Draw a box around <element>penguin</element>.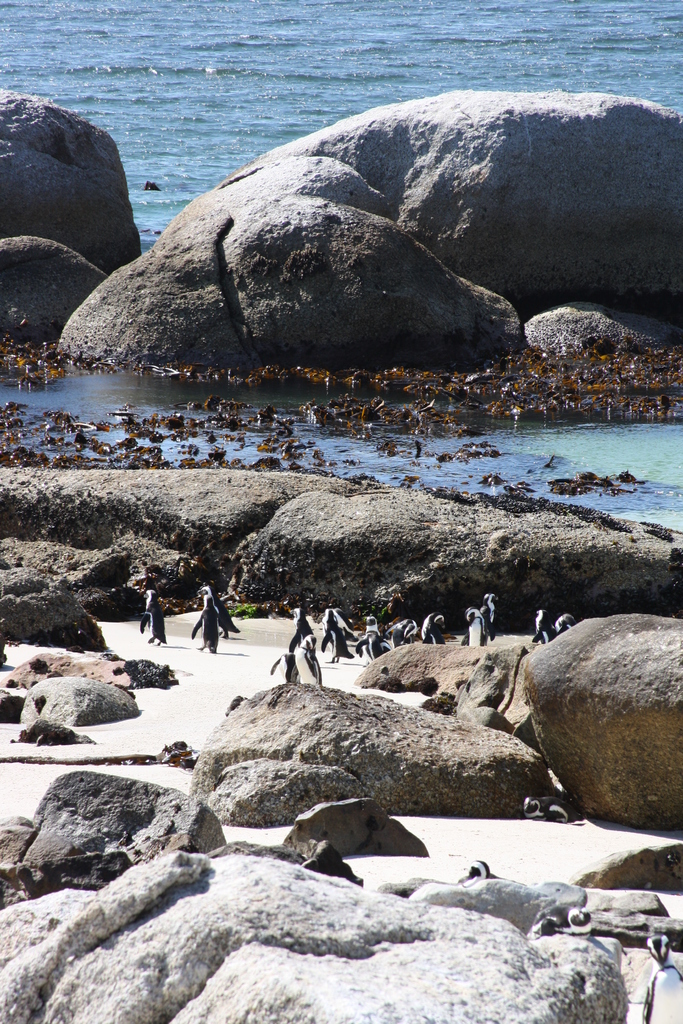
193, 600, 217, 655.
